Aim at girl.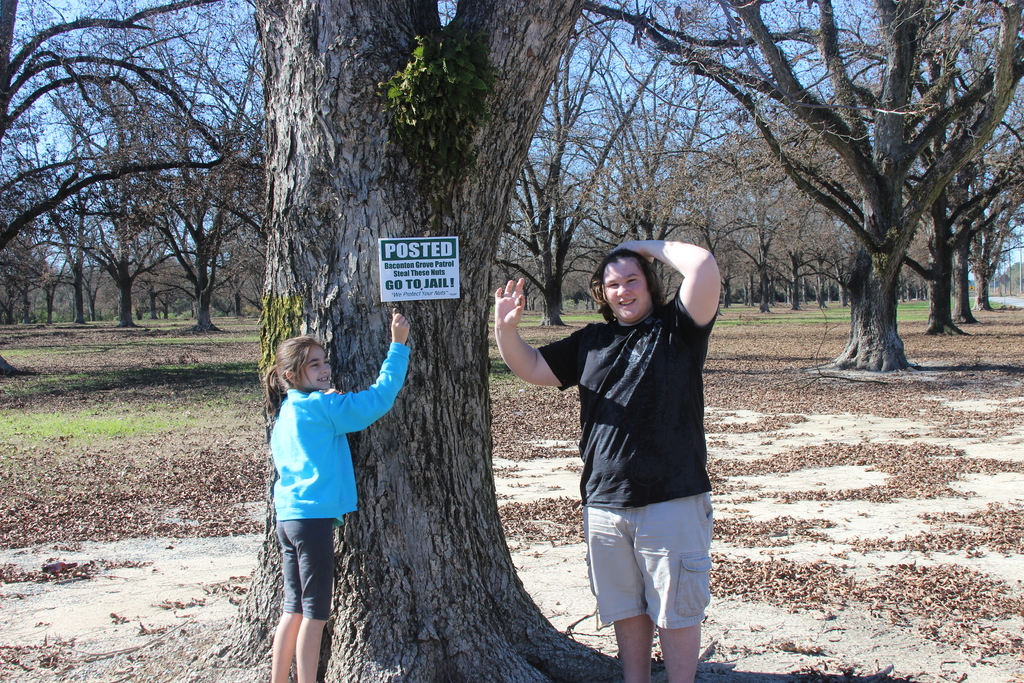
Aimed at (264, 308, 413, 682).
